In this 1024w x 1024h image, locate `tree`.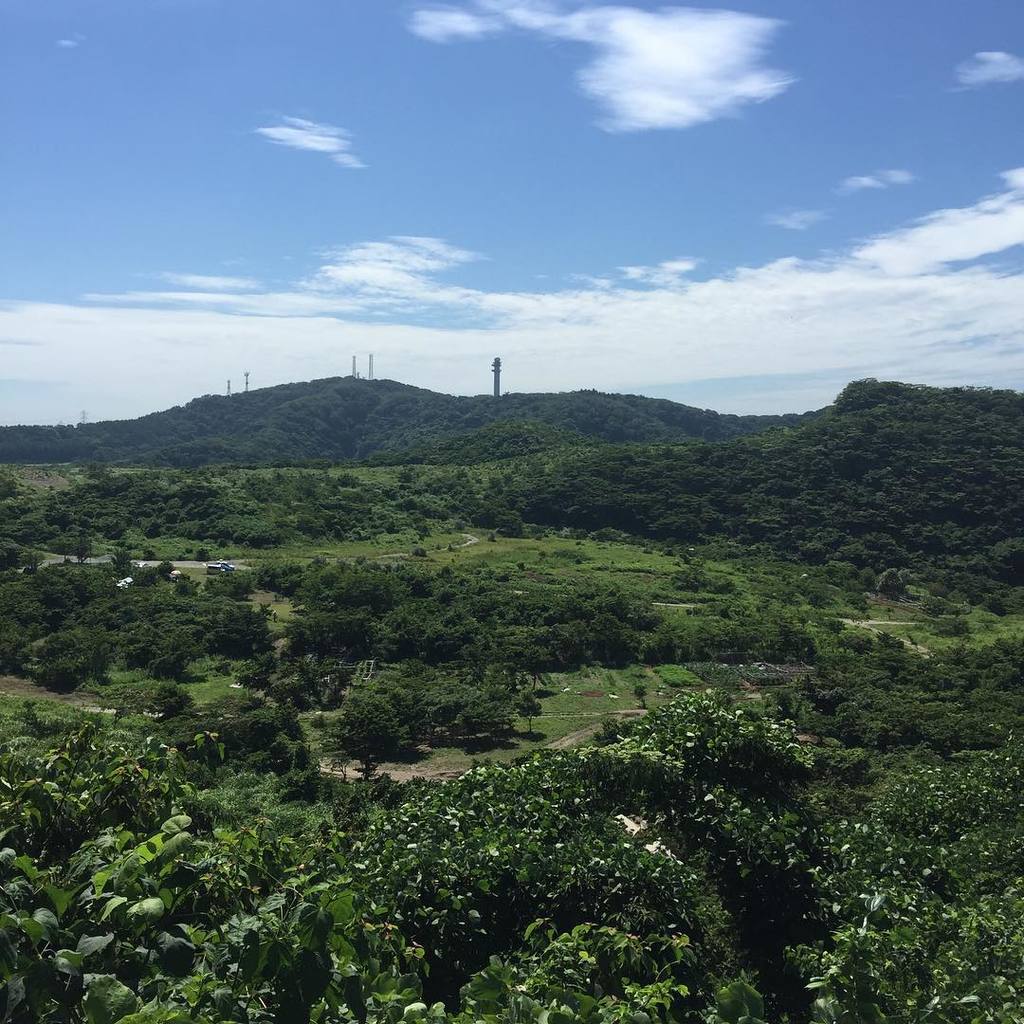
Bounding box: region(823, 561, 870, 595).
